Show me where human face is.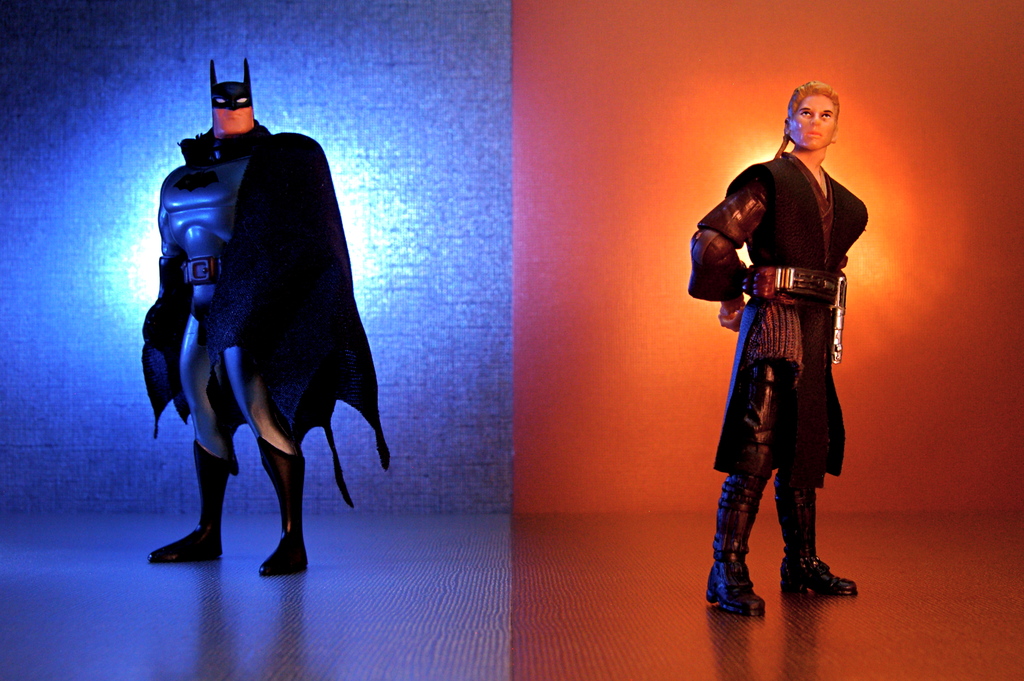
human face is at {"left": 792, "top": 93, "right": 838, "bottom": 151}.
